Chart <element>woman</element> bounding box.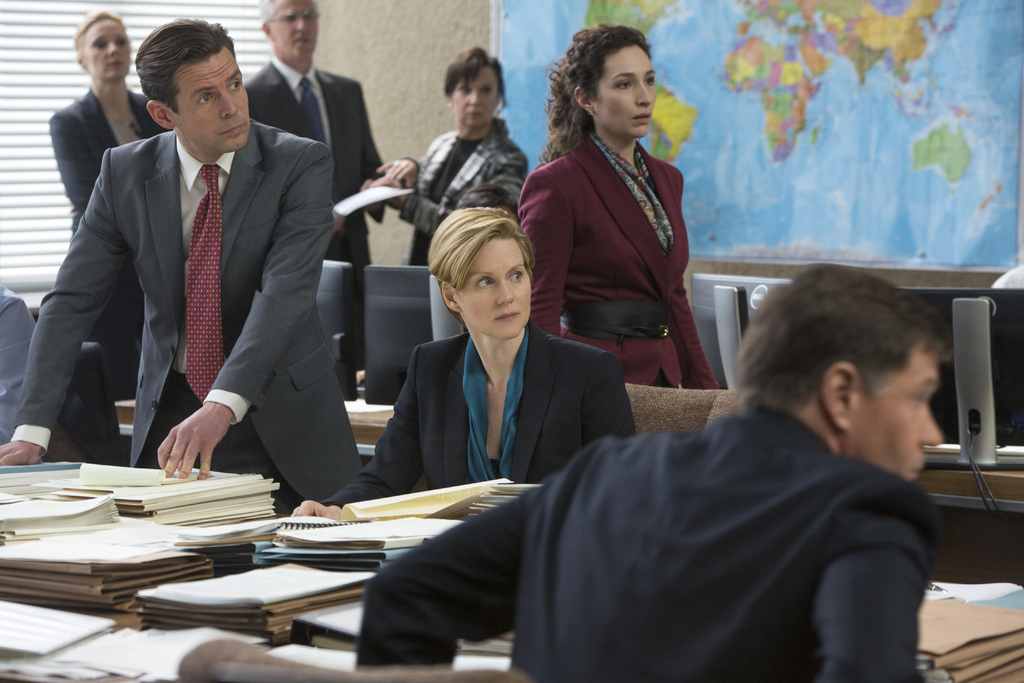
Charted: select_region(48, 18, 168, 210).
